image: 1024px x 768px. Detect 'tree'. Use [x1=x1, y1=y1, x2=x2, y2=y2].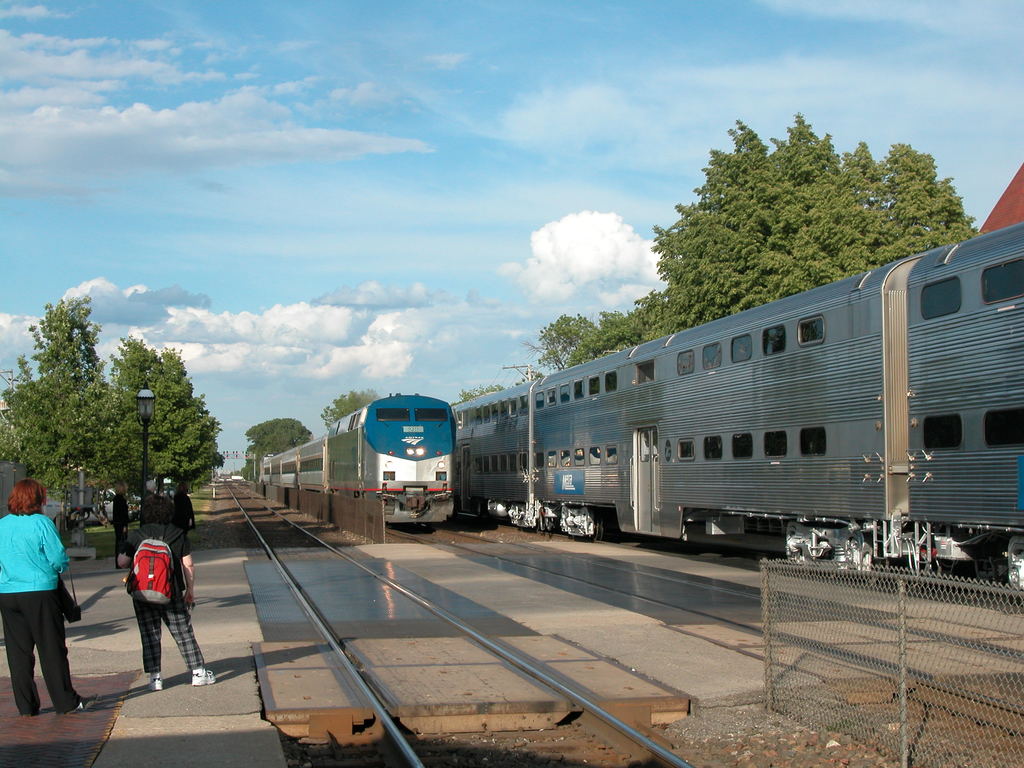
[x1=108, y1=337, x2=227, y2=516].
